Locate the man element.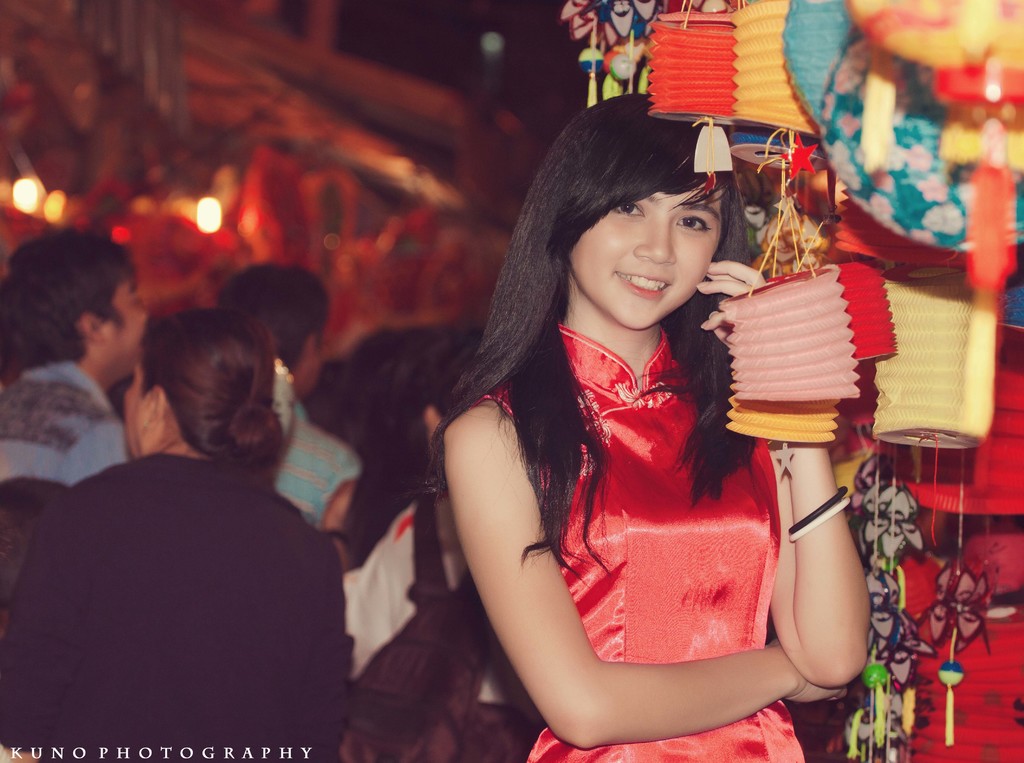
Element bbox: (0,226,171,621).
